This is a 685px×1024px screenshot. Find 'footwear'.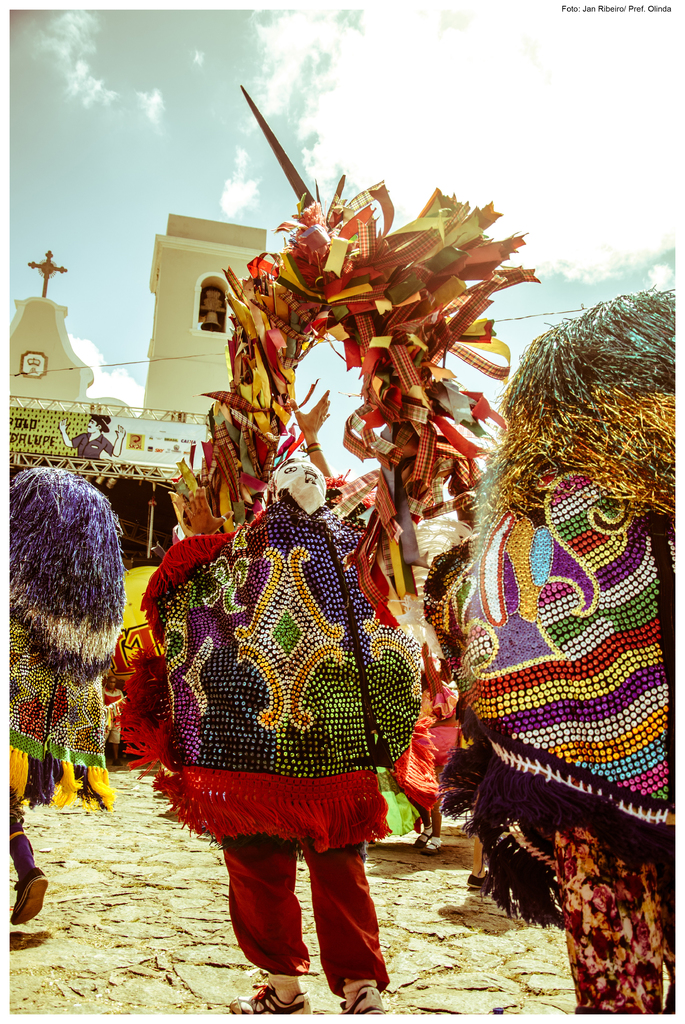
Bounding box: [423,832,448,853].
